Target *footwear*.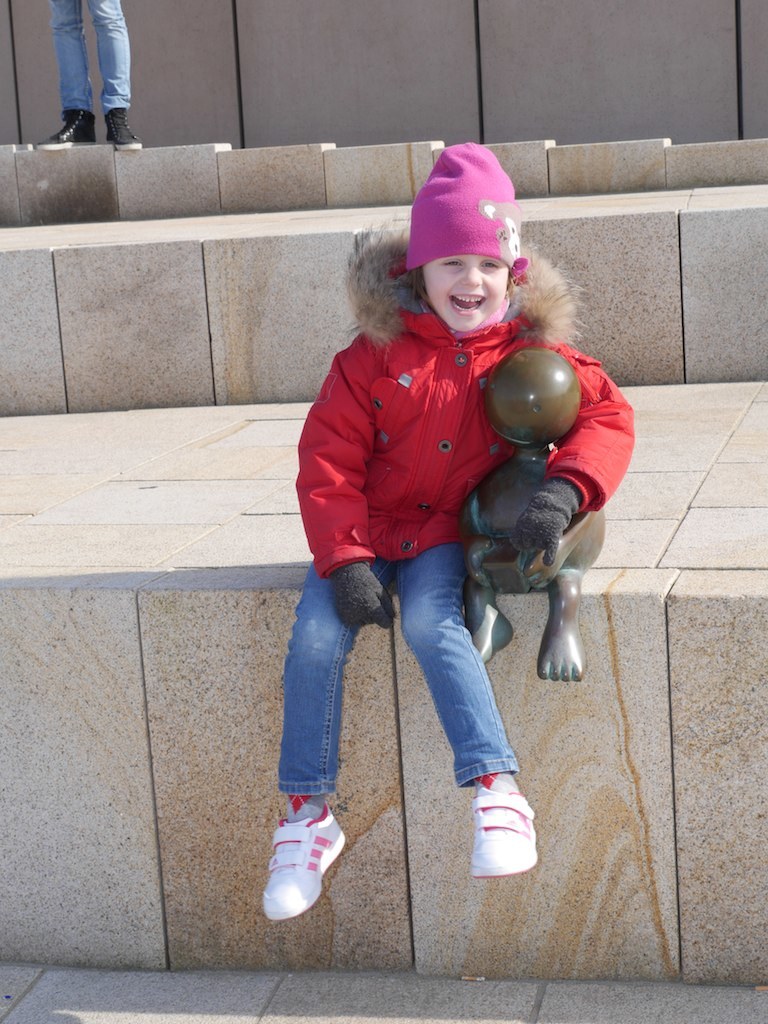
Target region: bbox=(36, 109, 98, 152).
